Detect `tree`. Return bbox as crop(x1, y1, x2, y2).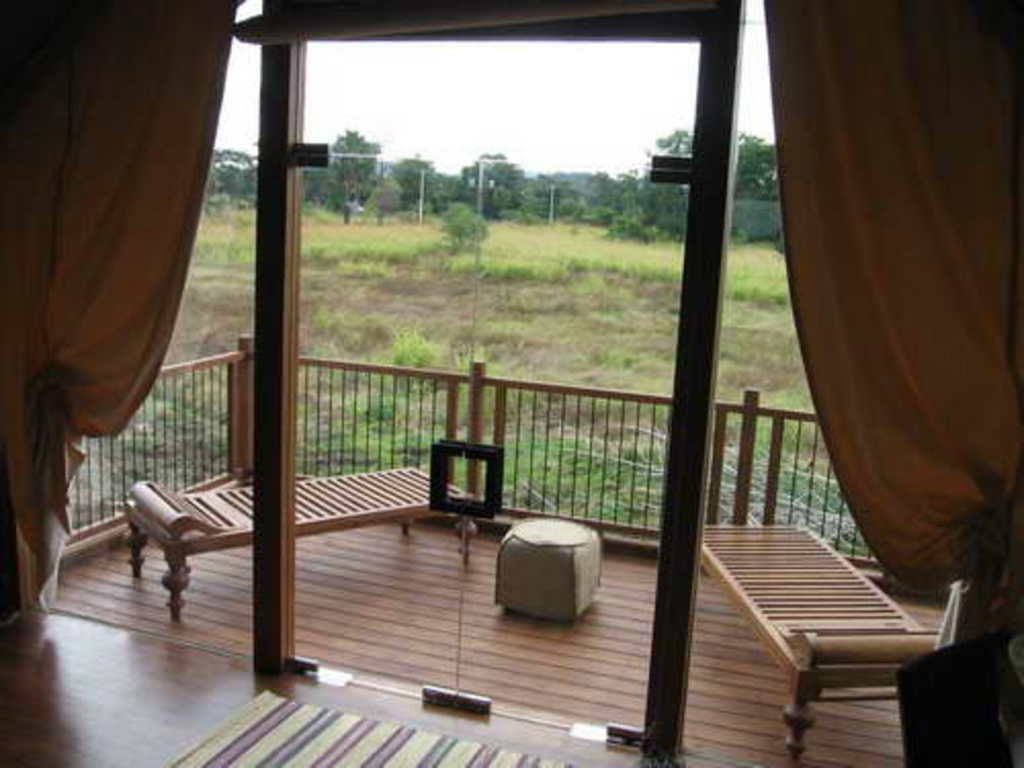
crop(328, 119, 385, 223).
